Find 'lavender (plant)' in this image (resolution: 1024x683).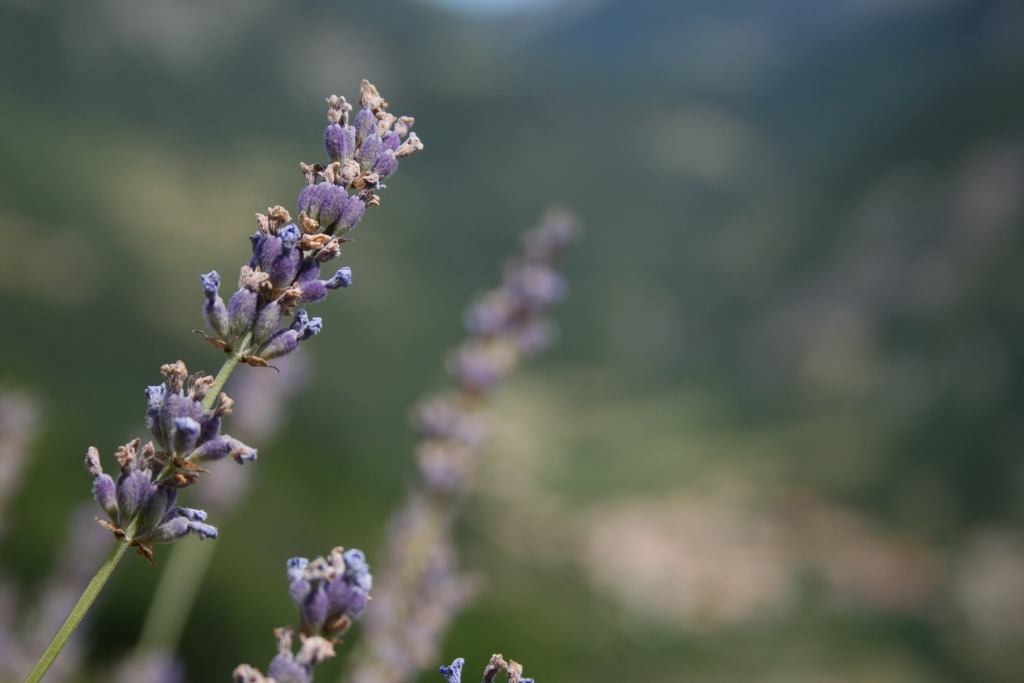
[90,76,416,559].
